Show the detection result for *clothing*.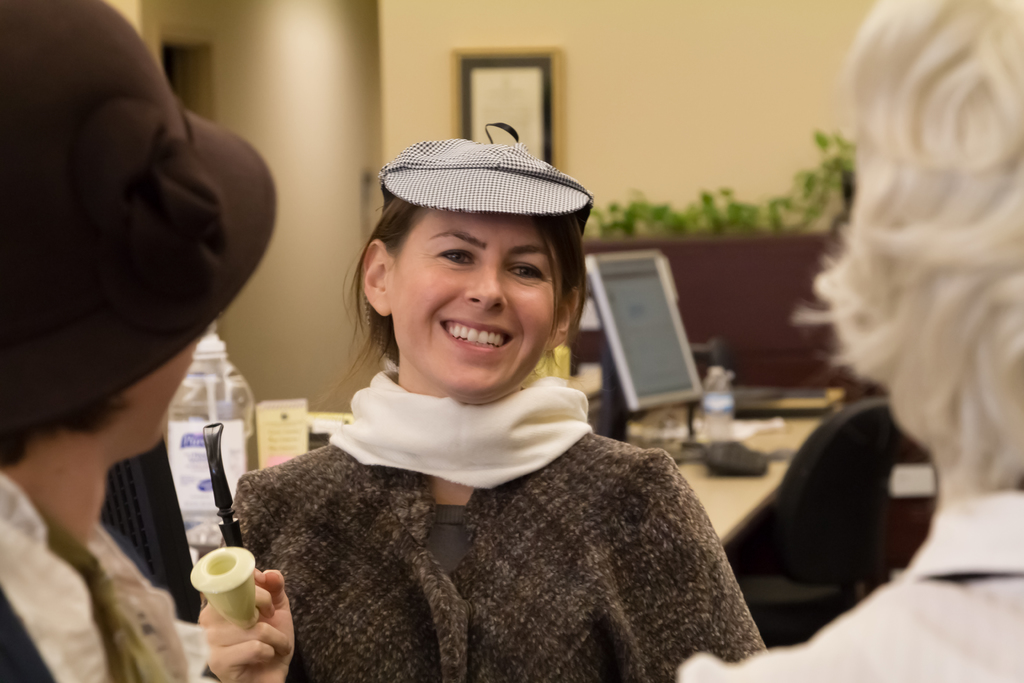
{"x1": 230, "y1": 374, "x2": 767, "y2": 682}.
